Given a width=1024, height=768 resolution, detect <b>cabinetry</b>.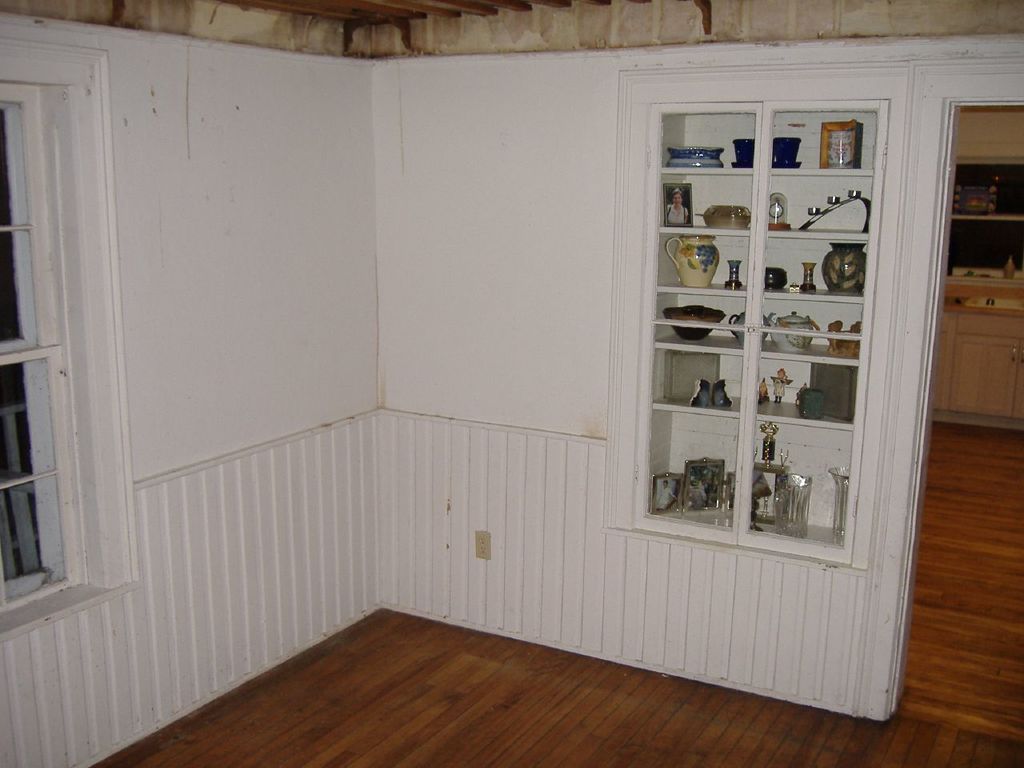
region(932, 286, 1023, 440).
